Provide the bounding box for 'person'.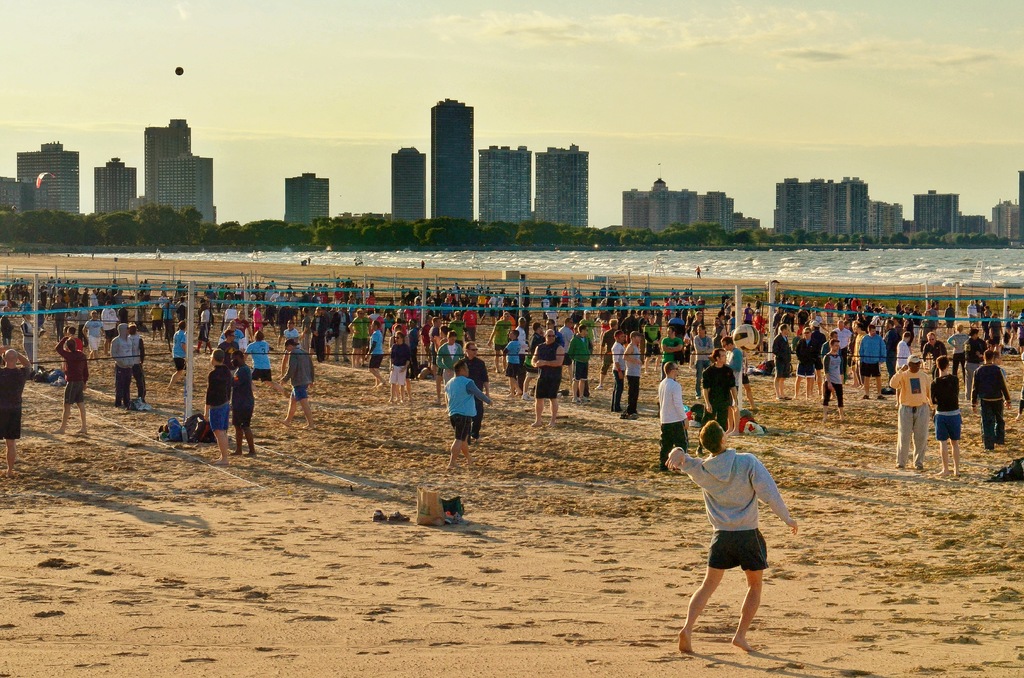
l=53, t=335, r=87, b=433.
